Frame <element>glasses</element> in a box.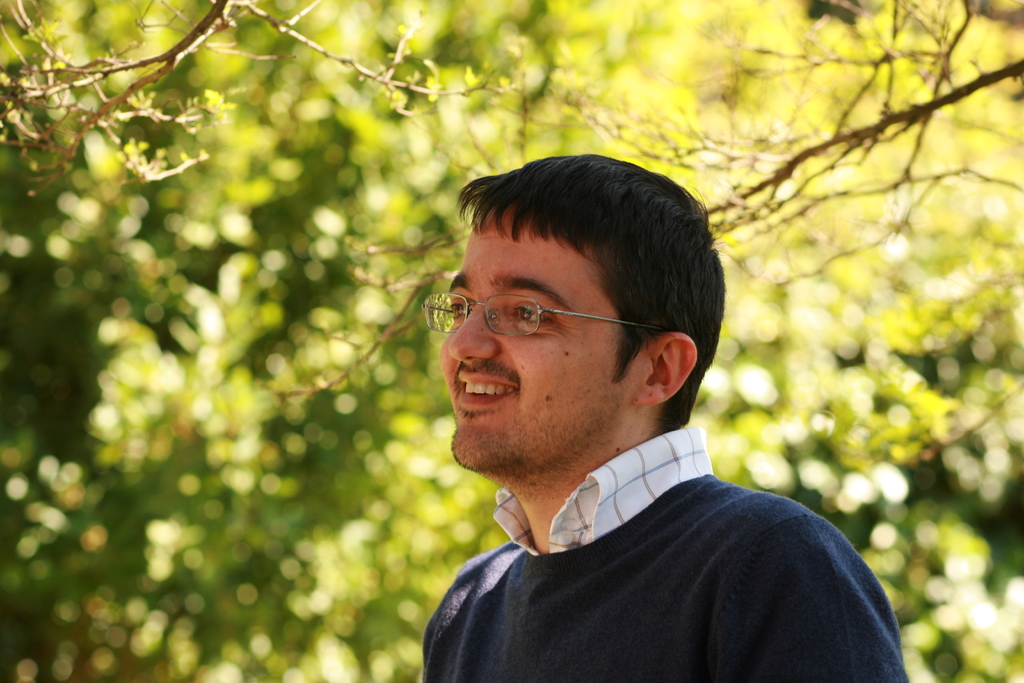
(x1=423, y1=291, x2=672, y2=340).
